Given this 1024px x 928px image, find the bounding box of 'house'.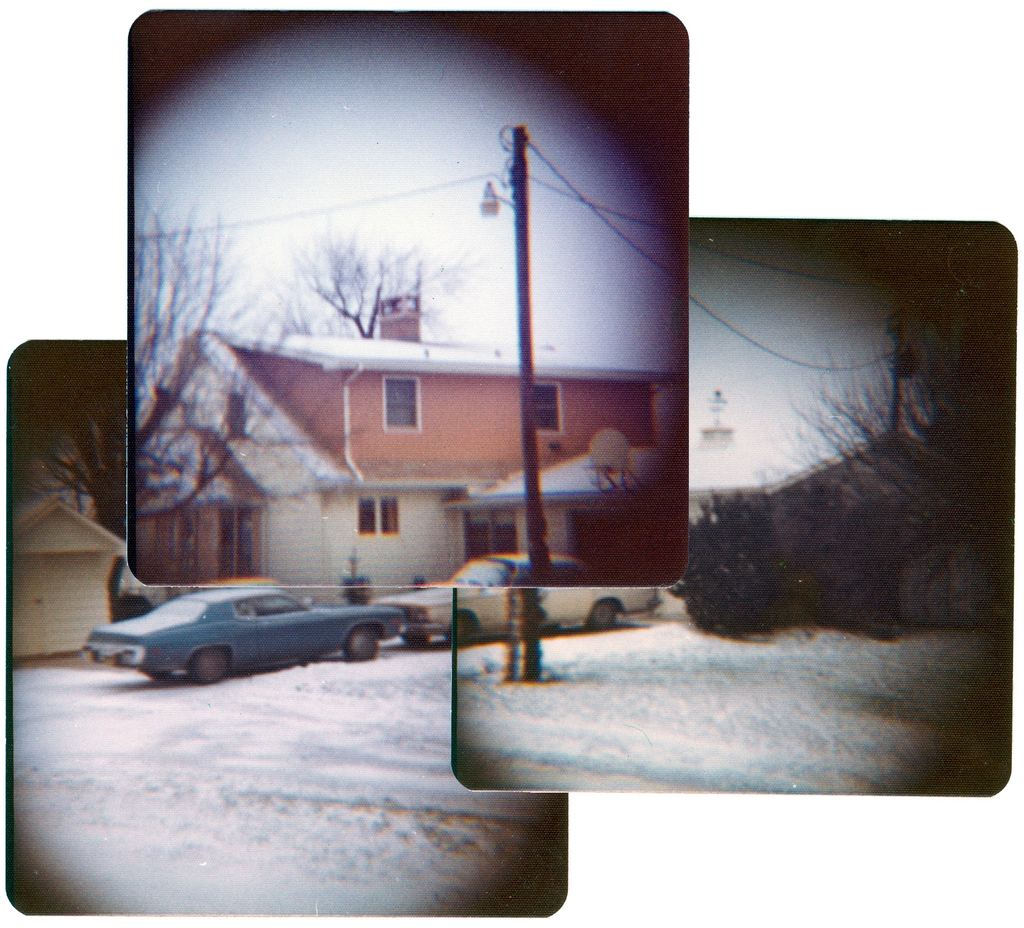
x1=127 y1=297 x2=681 y2=608.
